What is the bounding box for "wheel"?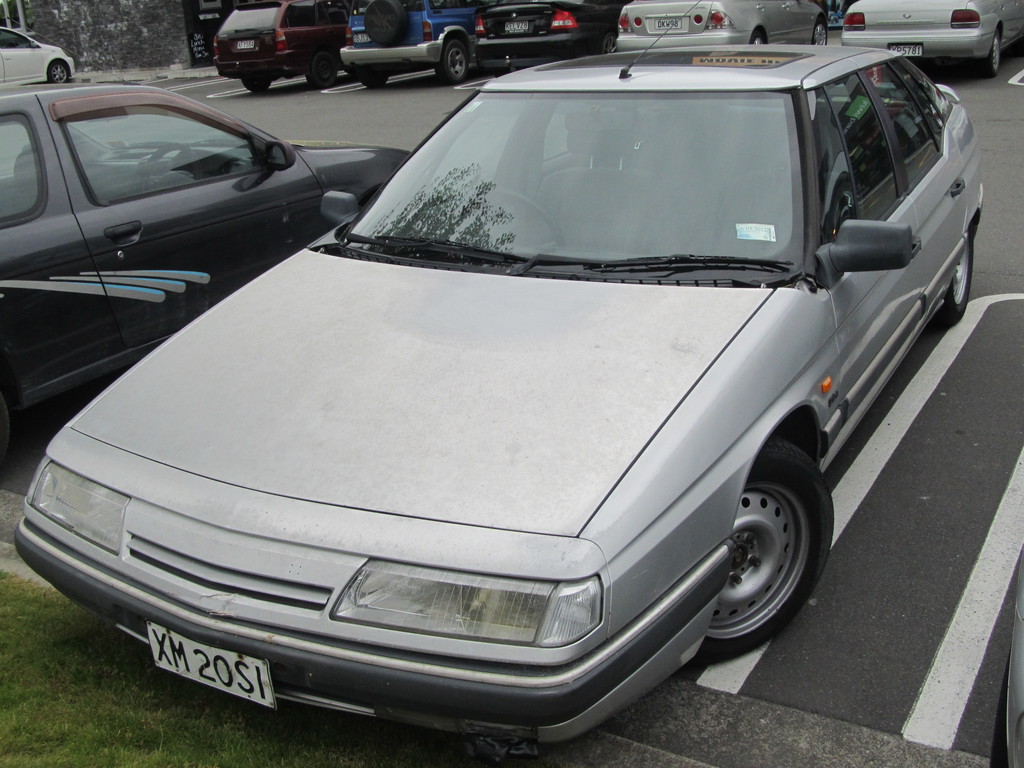
left=359, top=70, right=387, bottom=88.
